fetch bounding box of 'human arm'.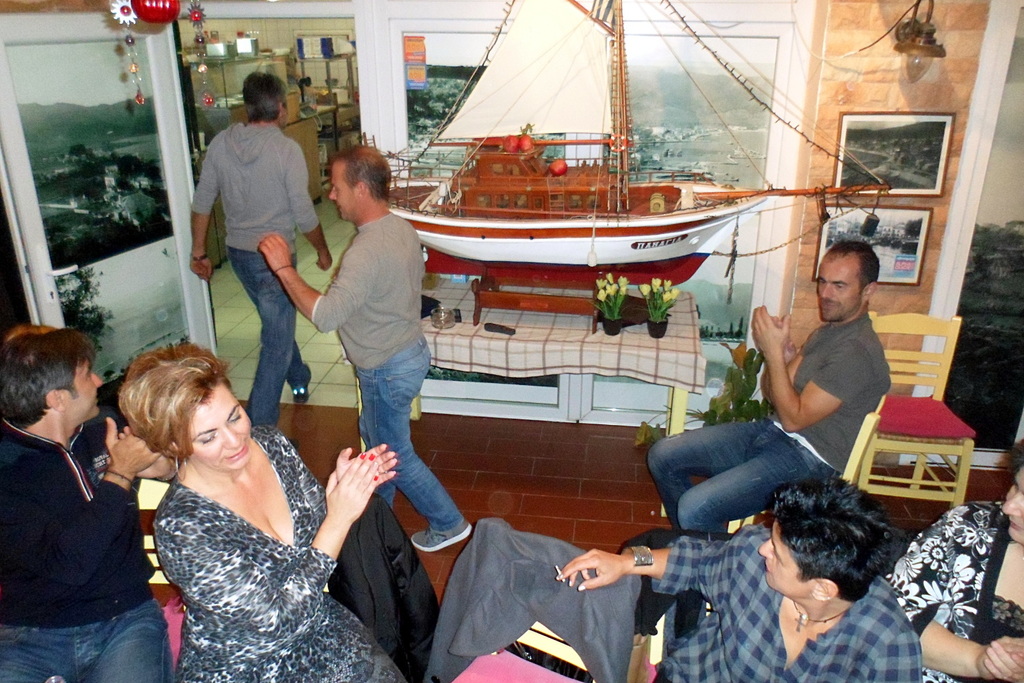
Bbox: x1=977 y1=635 x2=1023 y2=682.
